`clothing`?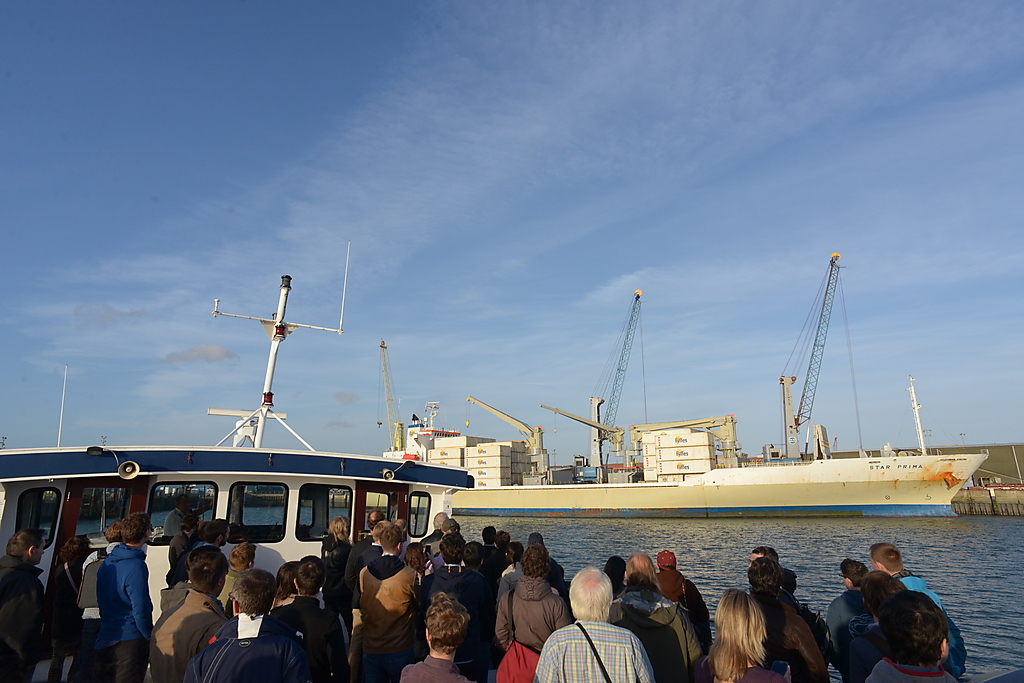
BBox(501, 577, 570, 657)
